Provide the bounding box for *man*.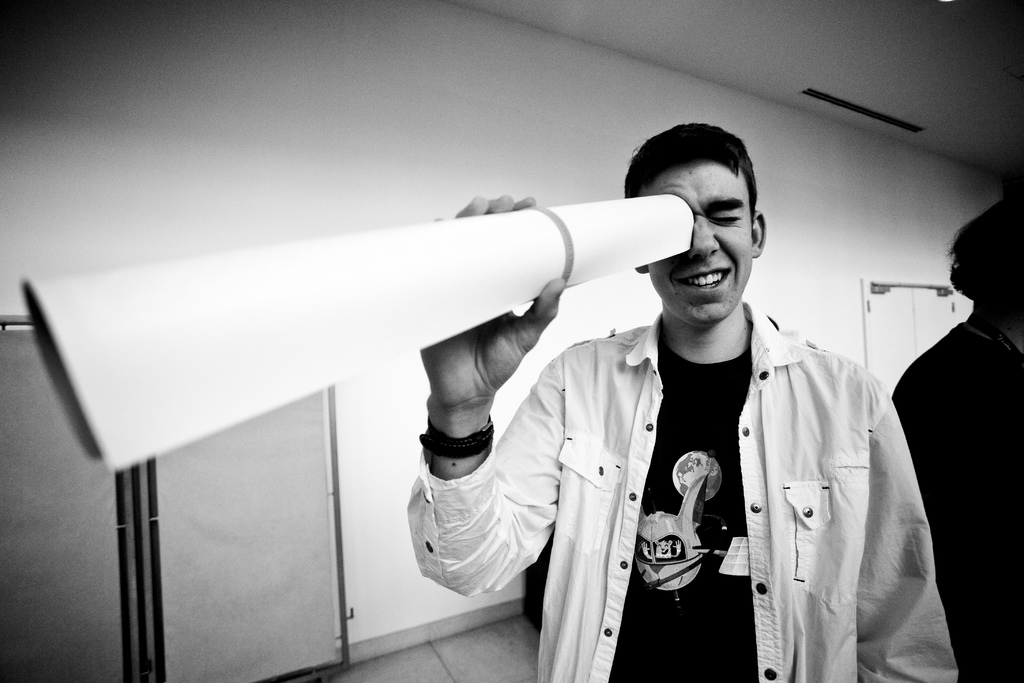
404/154/944/656.
